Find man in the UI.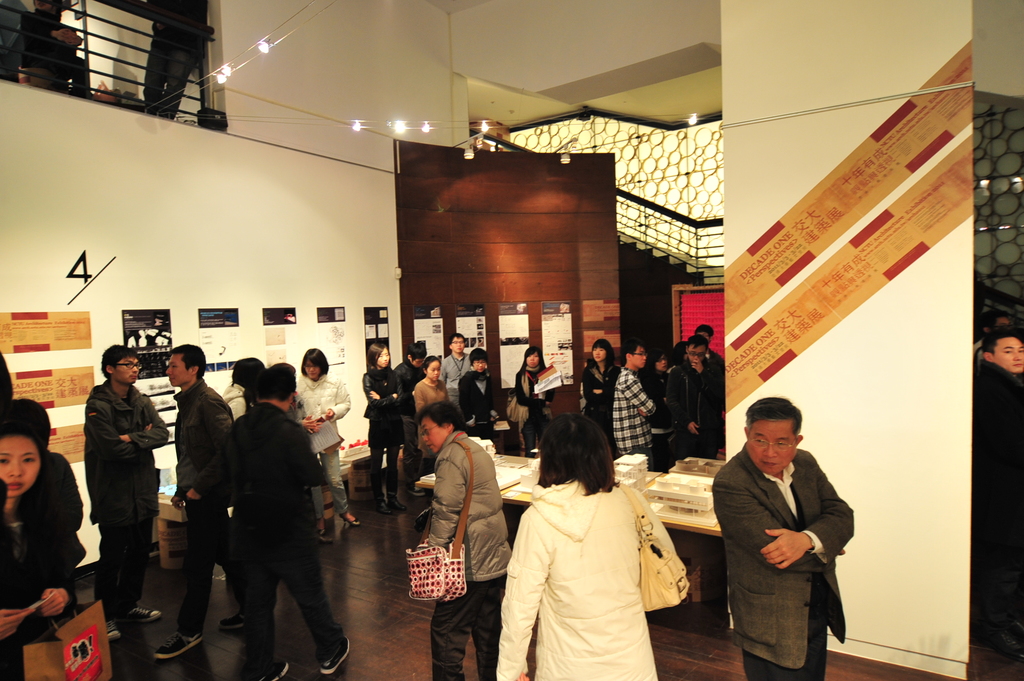
UI element at region(438, 333, 472, 423).
